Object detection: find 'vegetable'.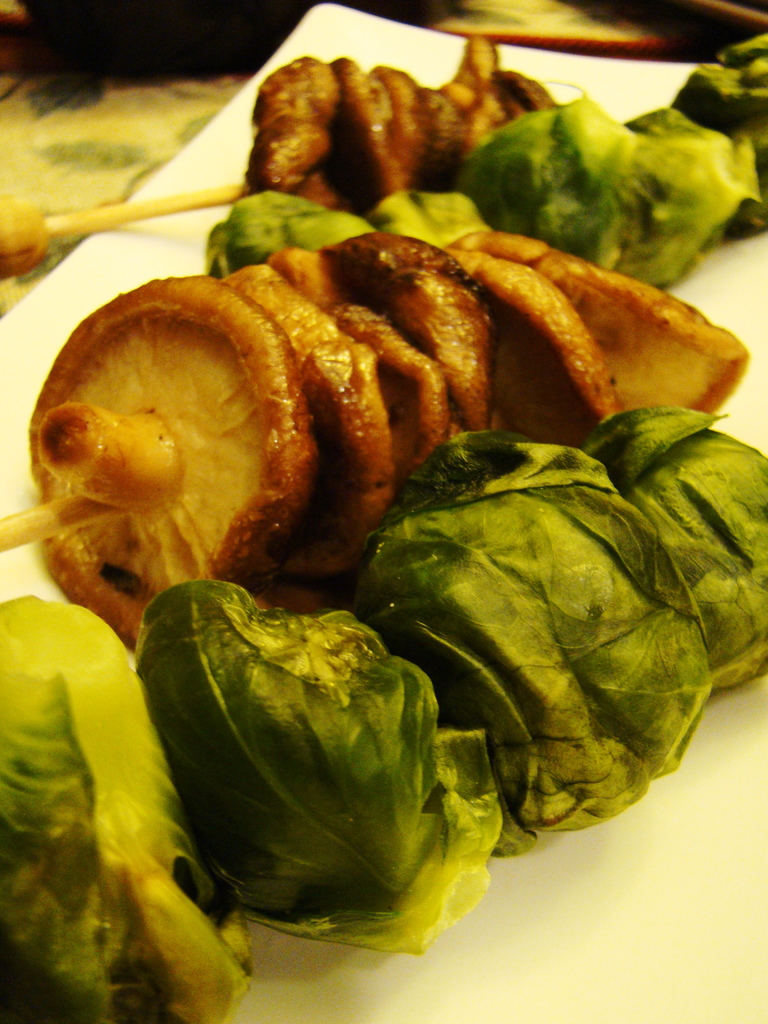
{"left": 358, "top": 410, "right": 767, "bottom": 841}.
